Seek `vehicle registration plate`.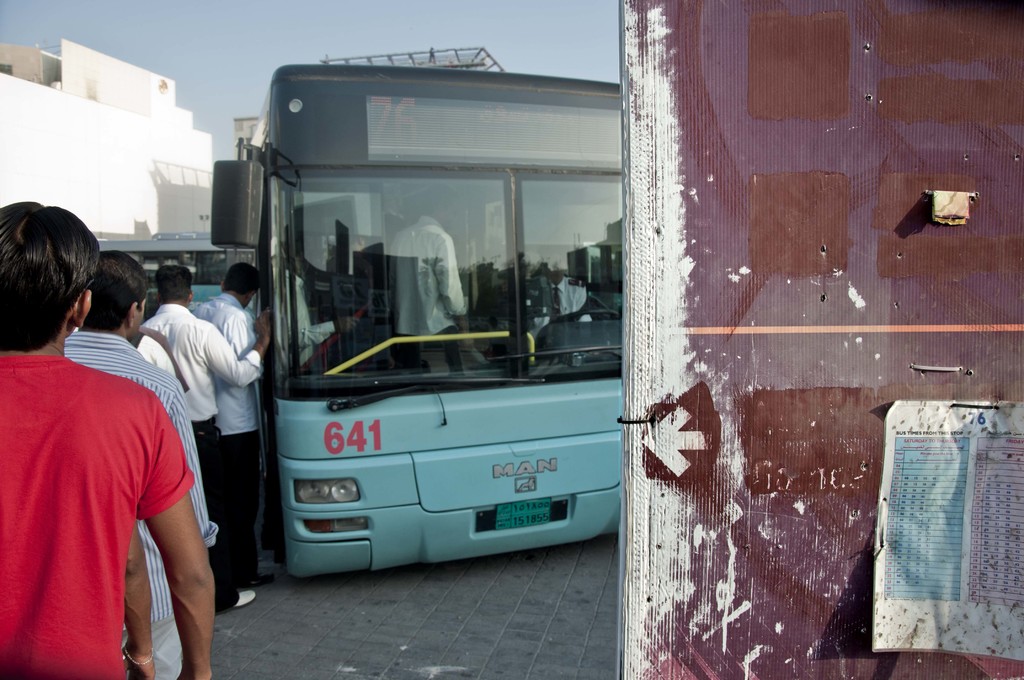
crop(495, 499, 552, 531).
